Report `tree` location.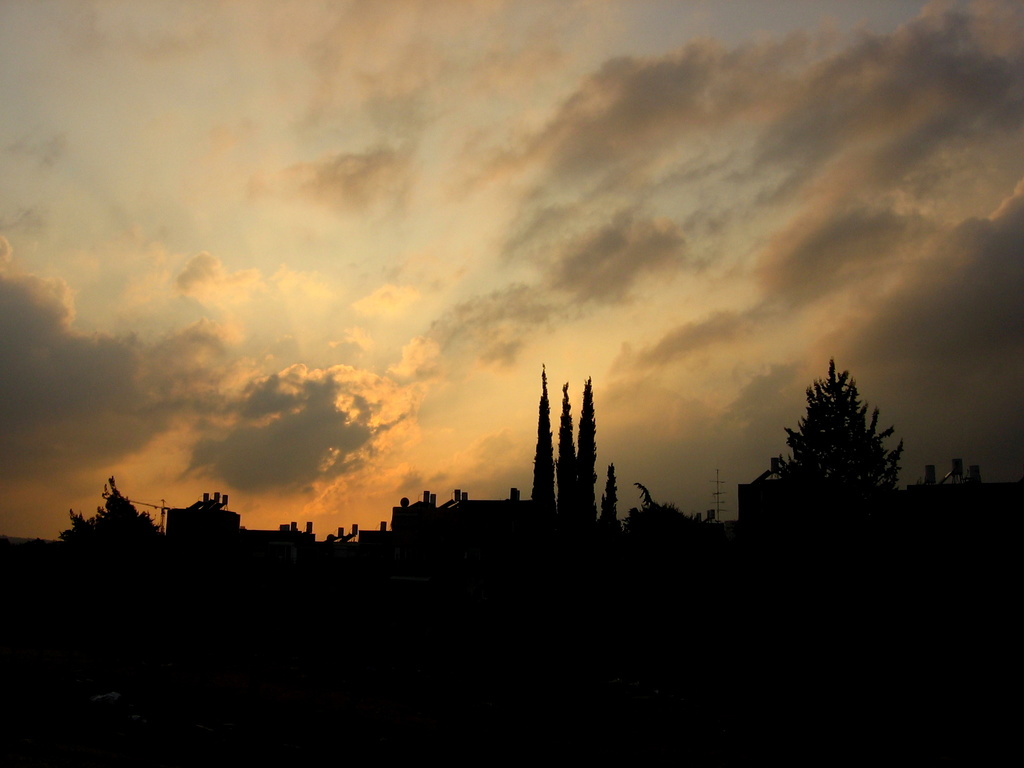
Report: bbox=[555, 377, 576, 522].
